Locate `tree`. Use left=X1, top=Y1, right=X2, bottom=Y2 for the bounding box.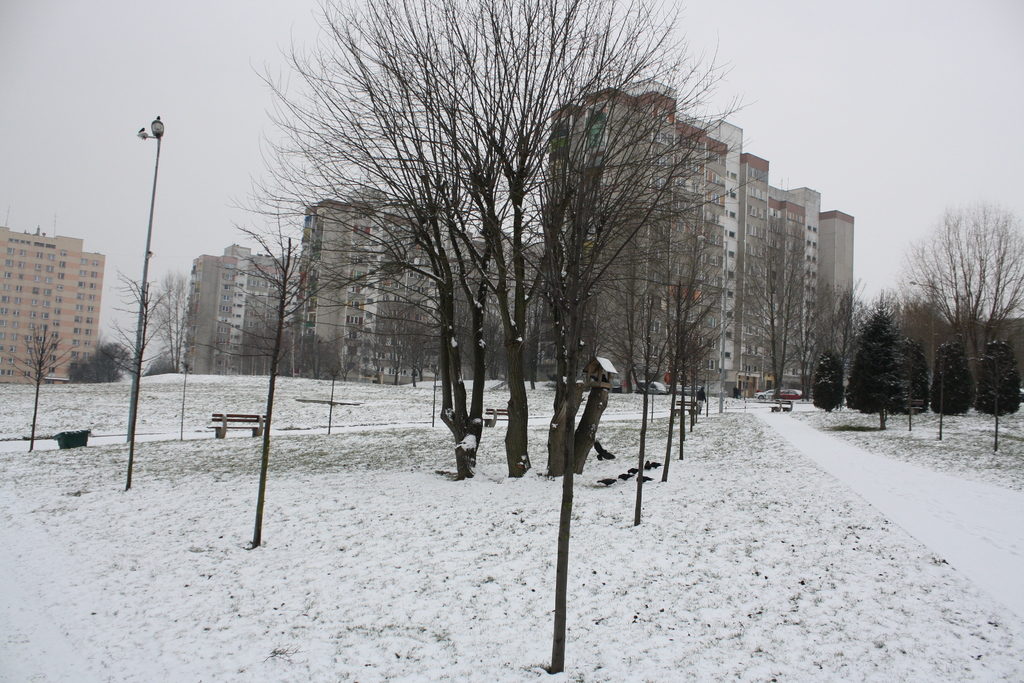
left=748, top=245, right=819, bottom=391.
